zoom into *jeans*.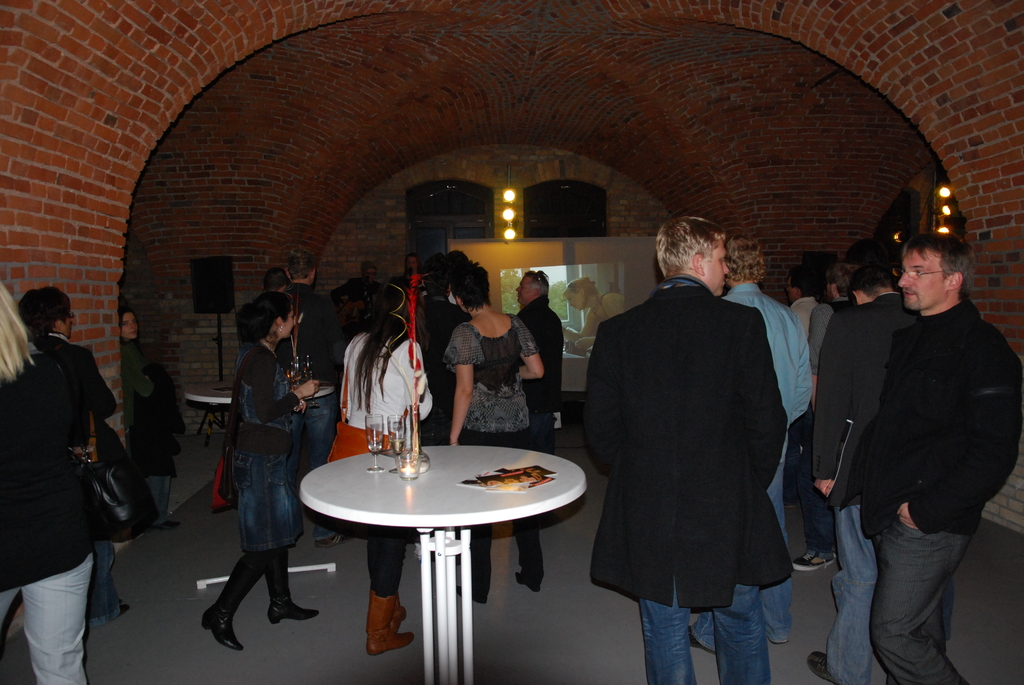
Zoom target: rect(294, 392, 336, 539).
